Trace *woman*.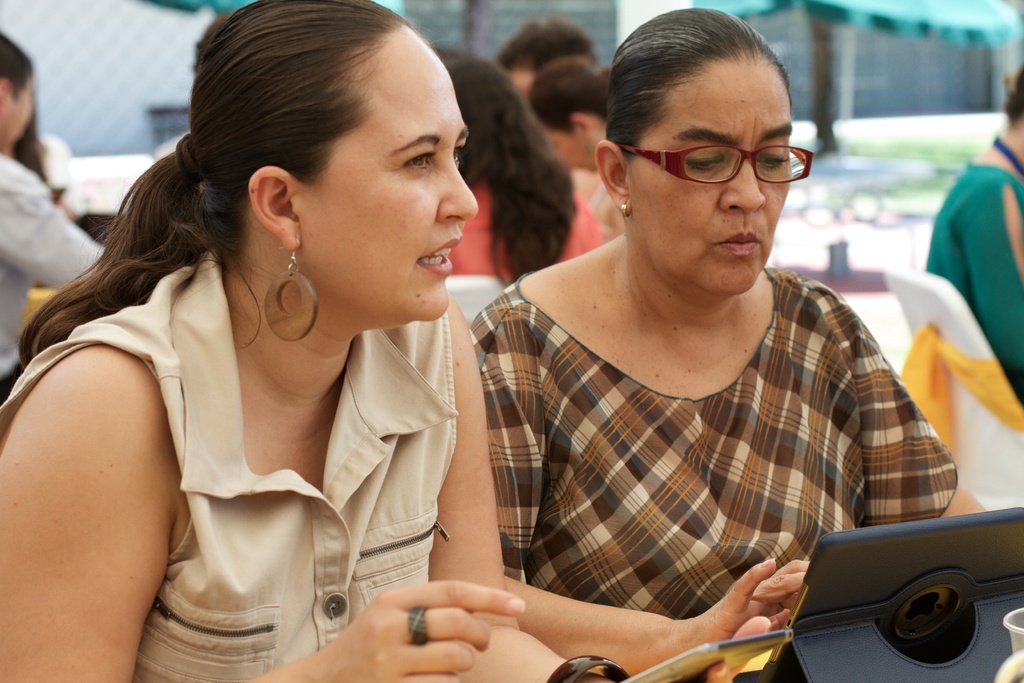
Traced to <box>464,0,1012,682</box>.
